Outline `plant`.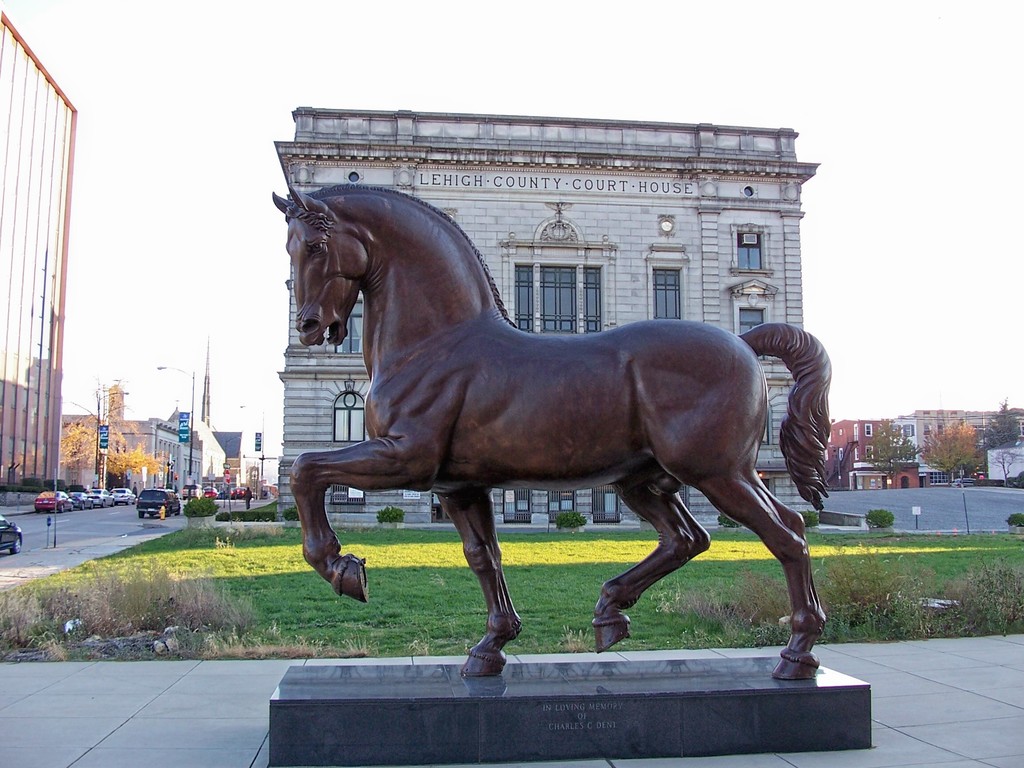
Outline: {"left": 1005, "top": 513, "right": 1023, "bottom": 529}.
